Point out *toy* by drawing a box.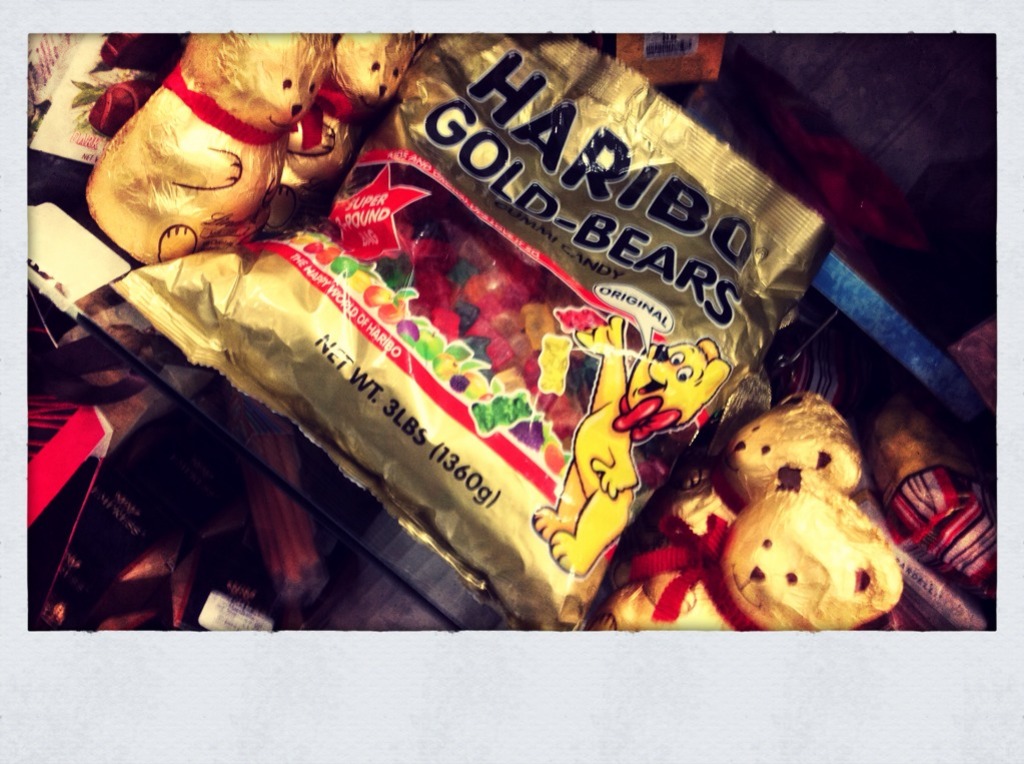
bbox=[267, 23, 420, 245].
